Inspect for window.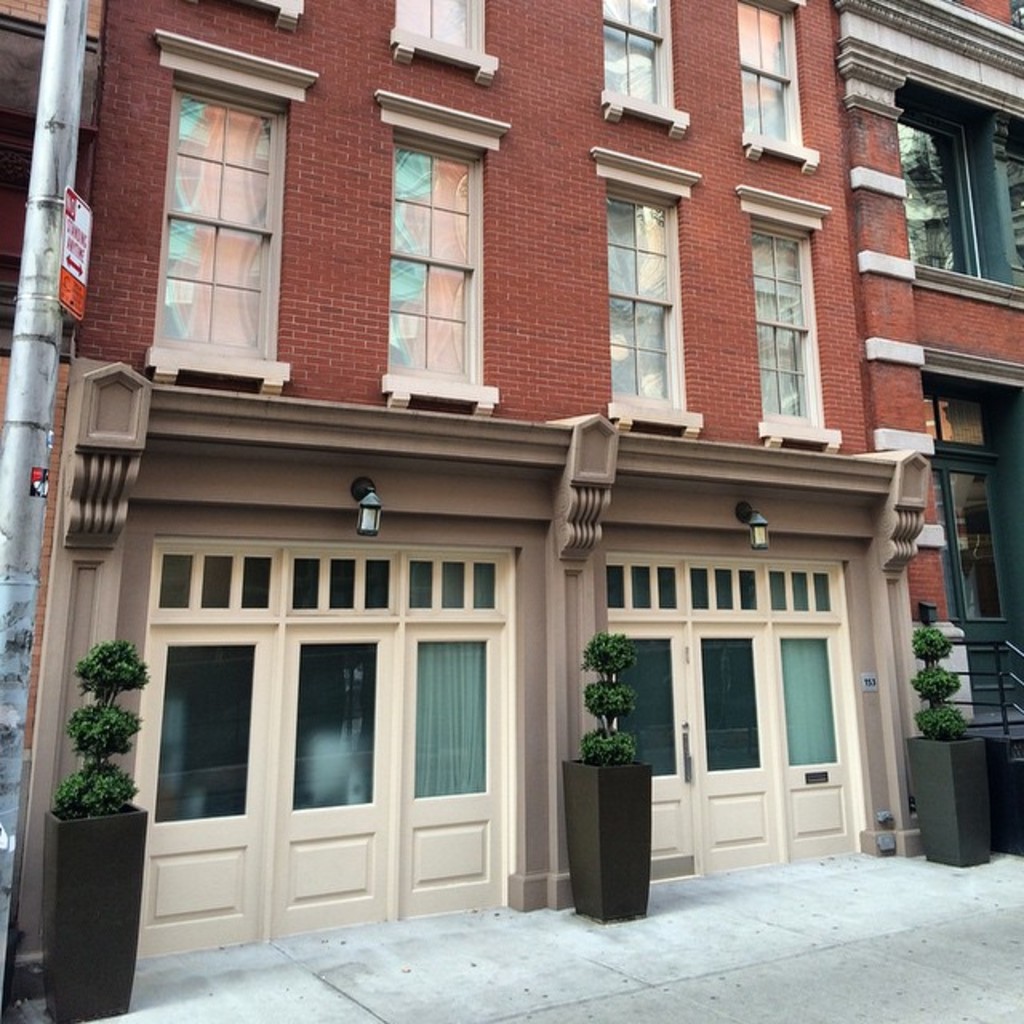
Inspection: x1=739, y1=0, x2=813, y2=165.
